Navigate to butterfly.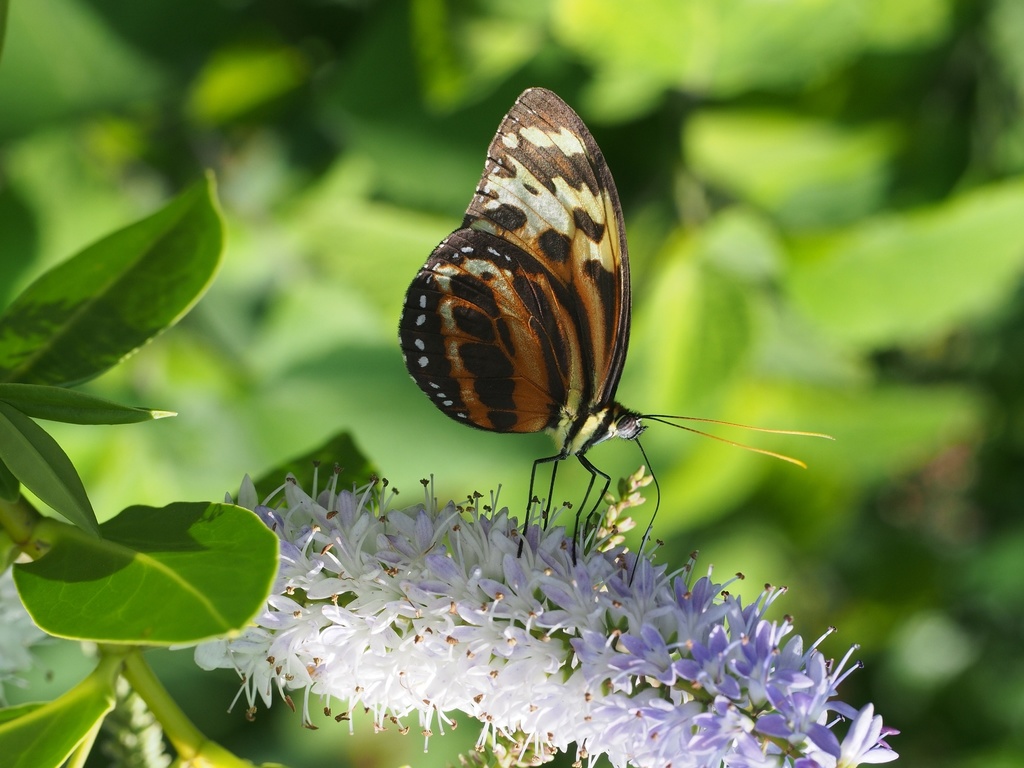
Navigation target: 401:91:826:568.
